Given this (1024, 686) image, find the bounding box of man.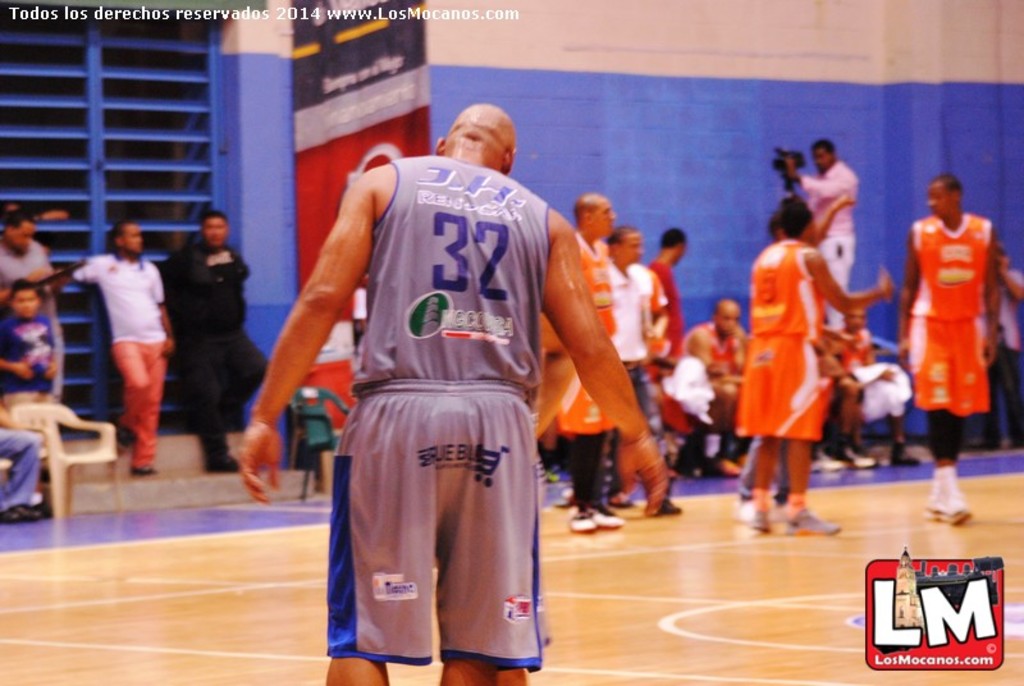
bbox=(73, 215, 165, 471).
